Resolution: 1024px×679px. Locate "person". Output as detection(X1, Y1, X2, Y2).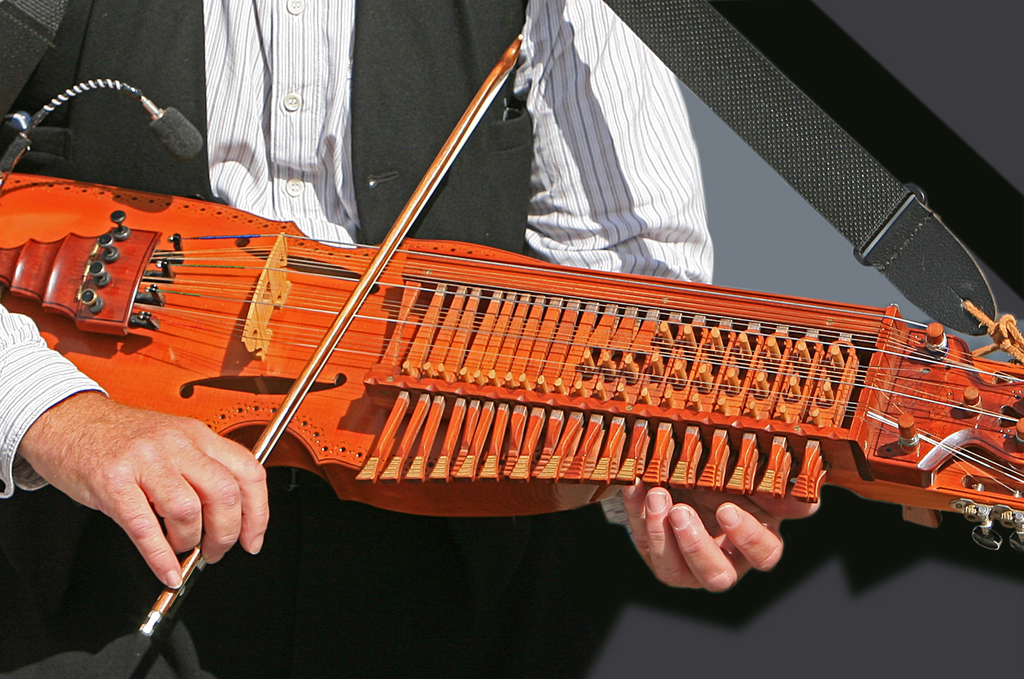
detection(0, 0, 820, 678).
